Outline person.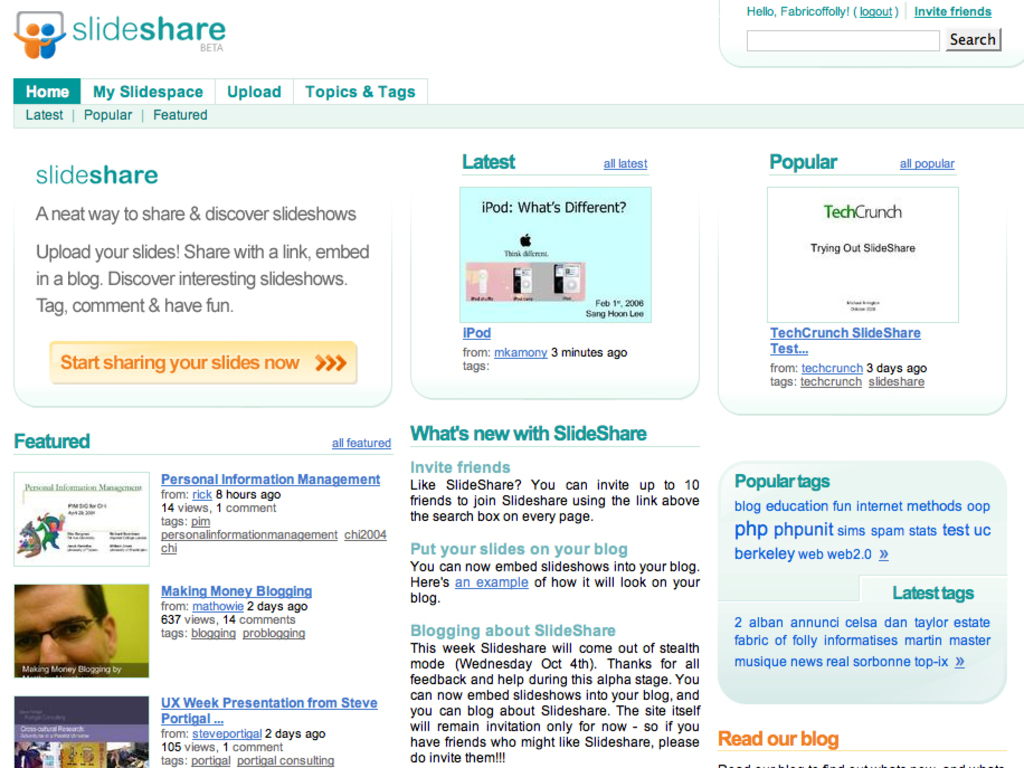
Outline: 16:582:117:675.
